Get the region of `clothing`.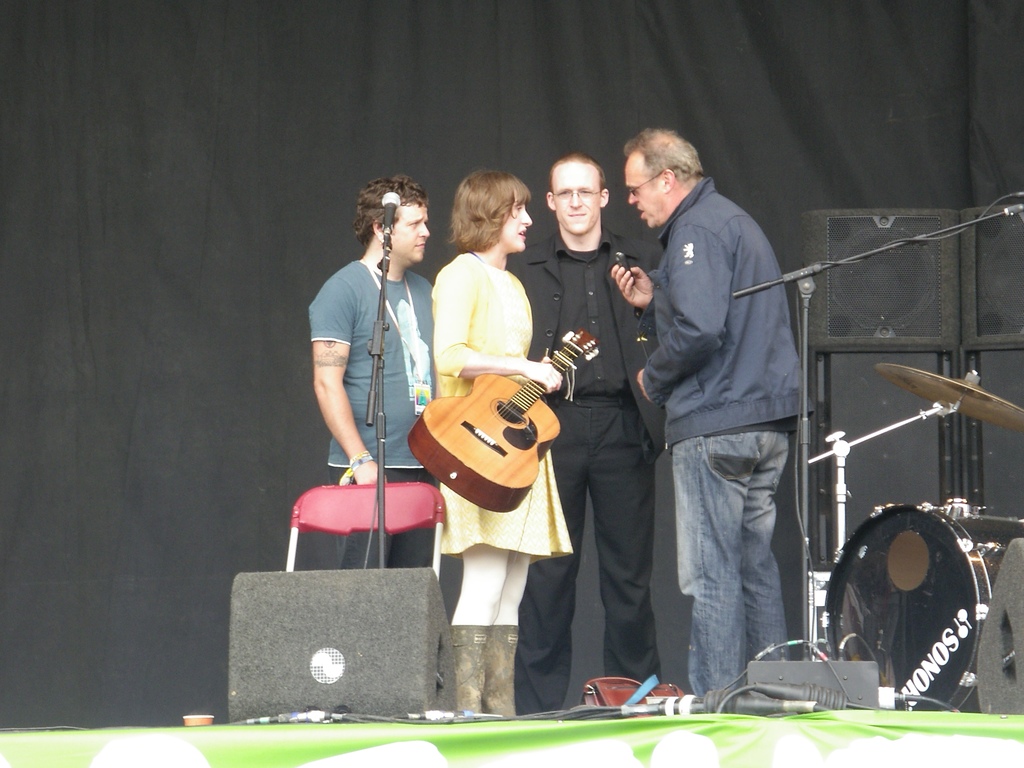
433 241 561 560.
